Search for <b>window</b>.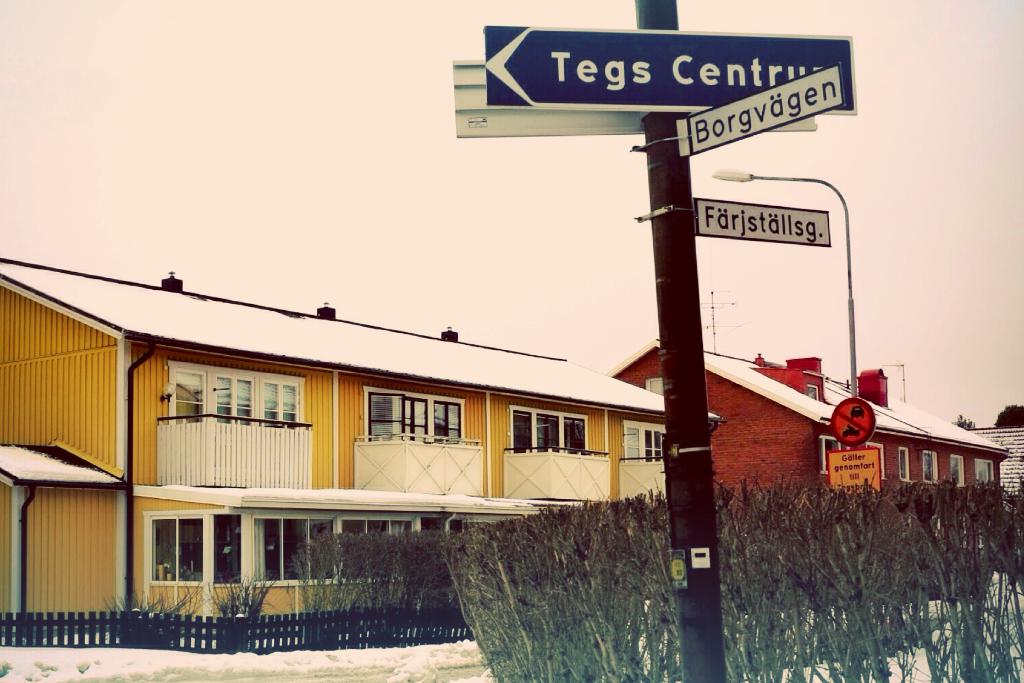
Found at 206,504,251,584.
